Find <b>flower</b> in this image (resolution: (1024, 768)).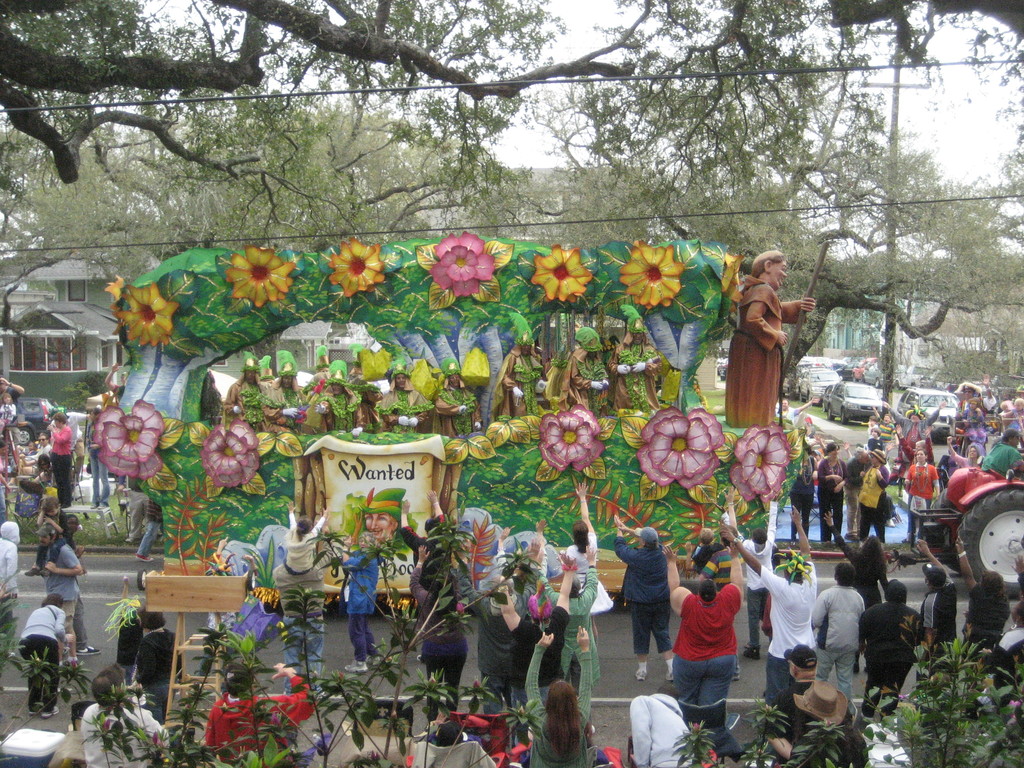
[727,422,794,507].
